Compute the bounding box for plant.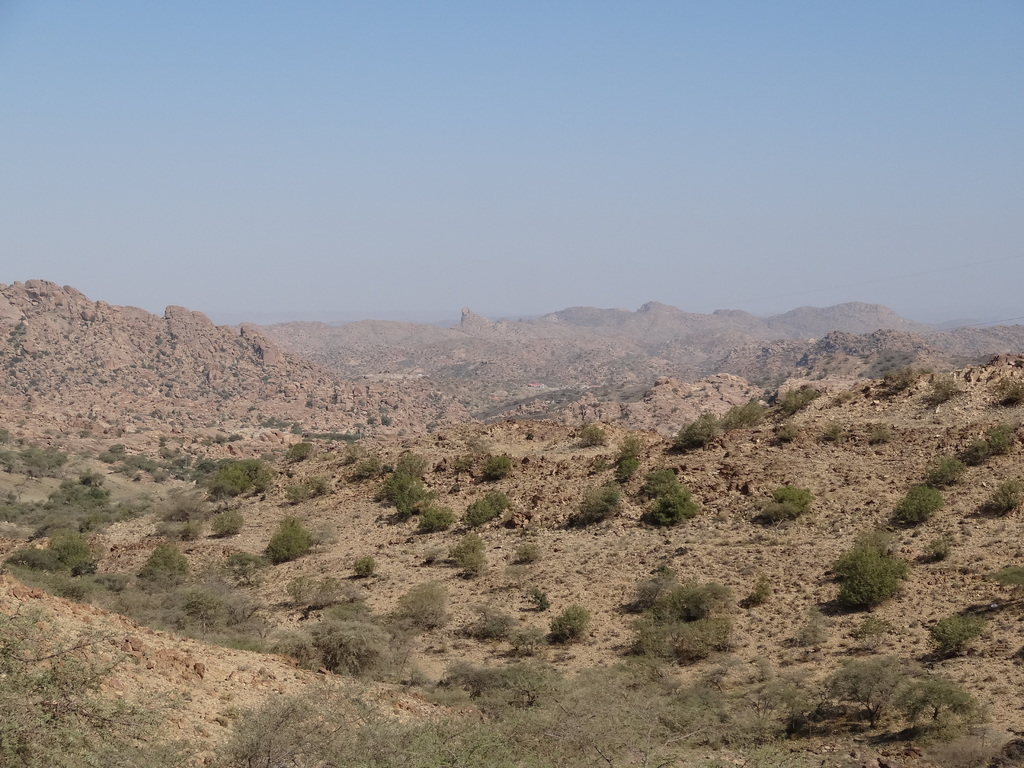
locate(266, 517, 309, 566).
